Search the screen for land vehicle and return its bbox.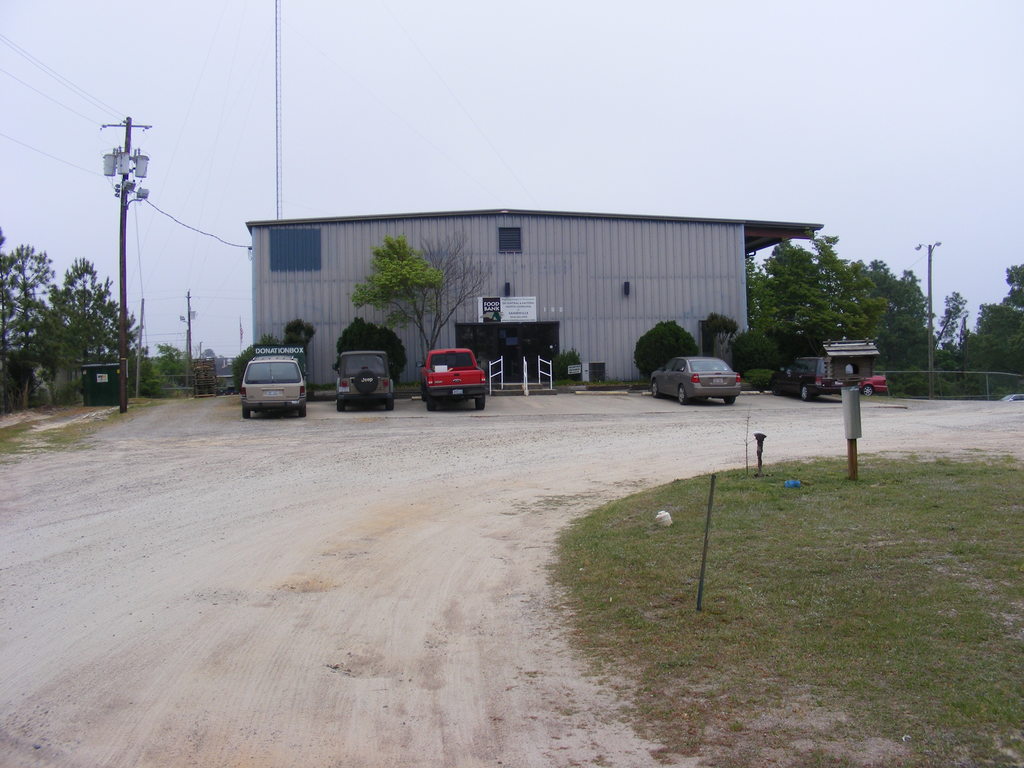
Found: 1001/388/1023/403.
